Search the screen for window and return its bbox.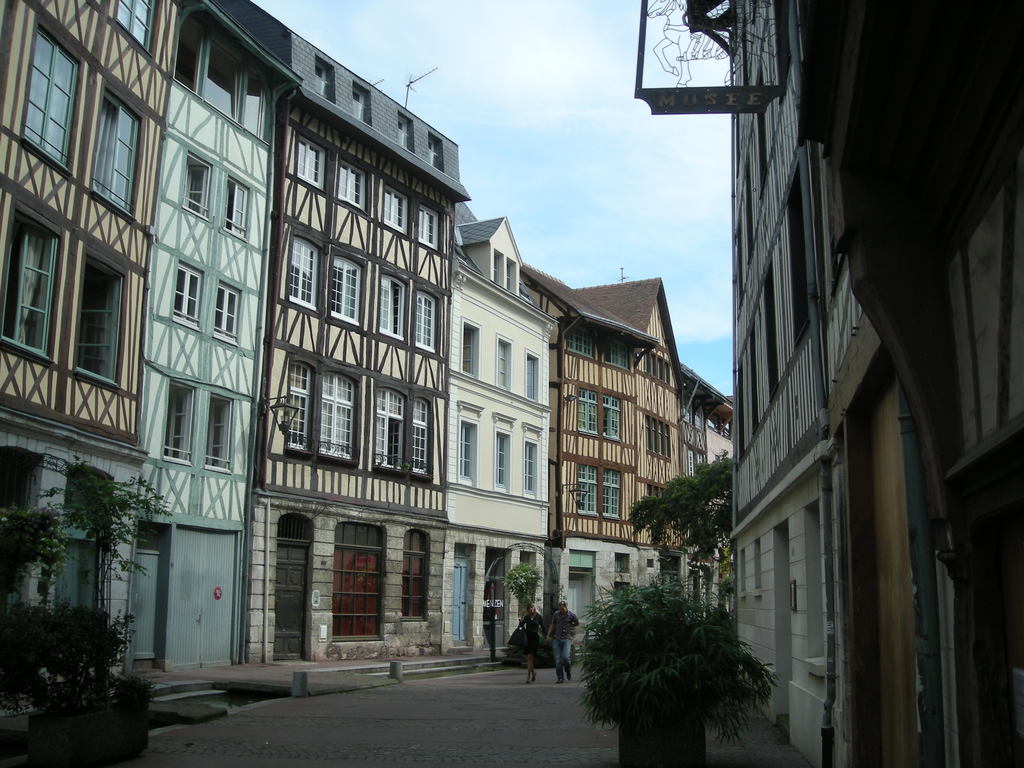
Found: [340,159,366,210].
